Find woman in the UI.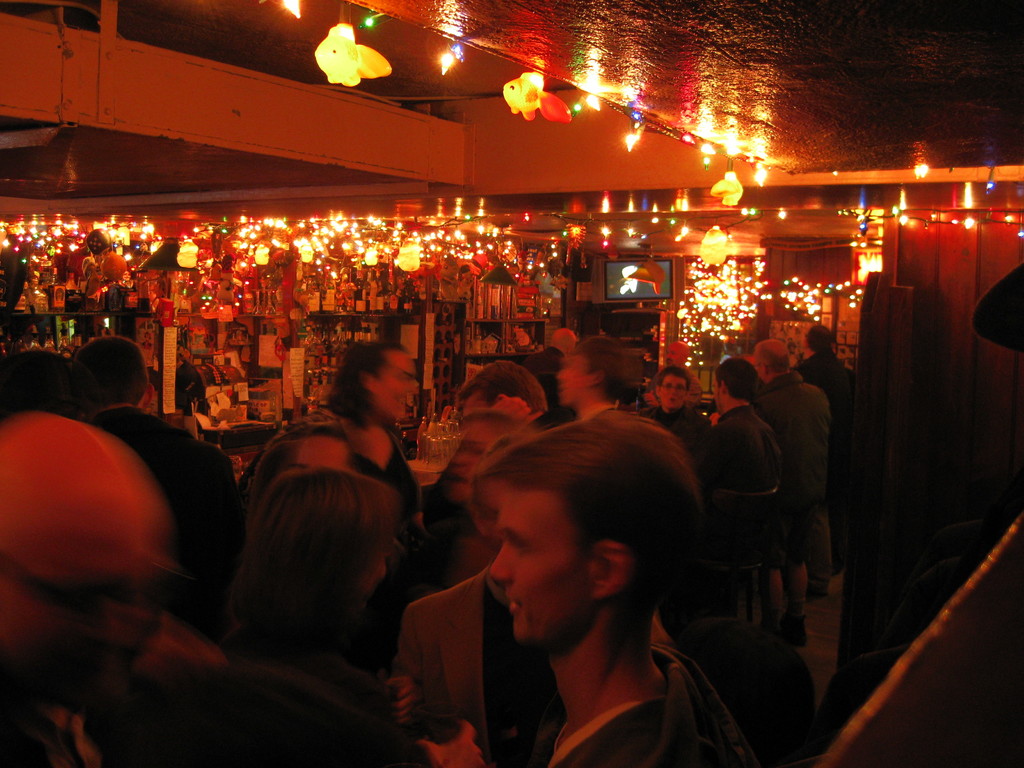
UI element at 177,396,434,758.
